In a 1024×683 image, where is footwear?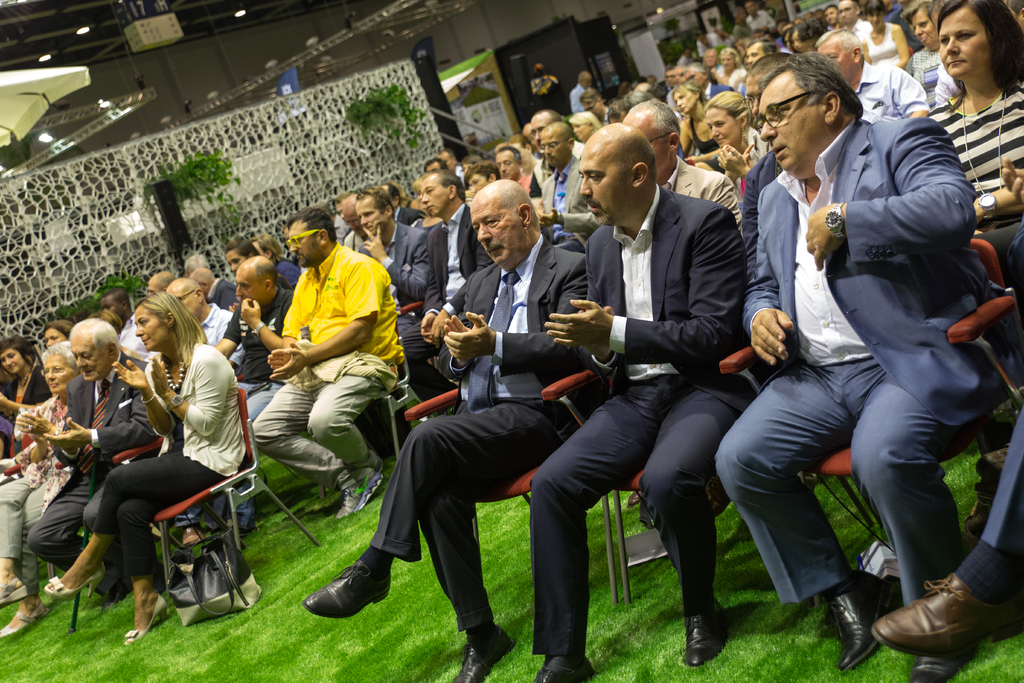
(870, 572, 1023, 676).
